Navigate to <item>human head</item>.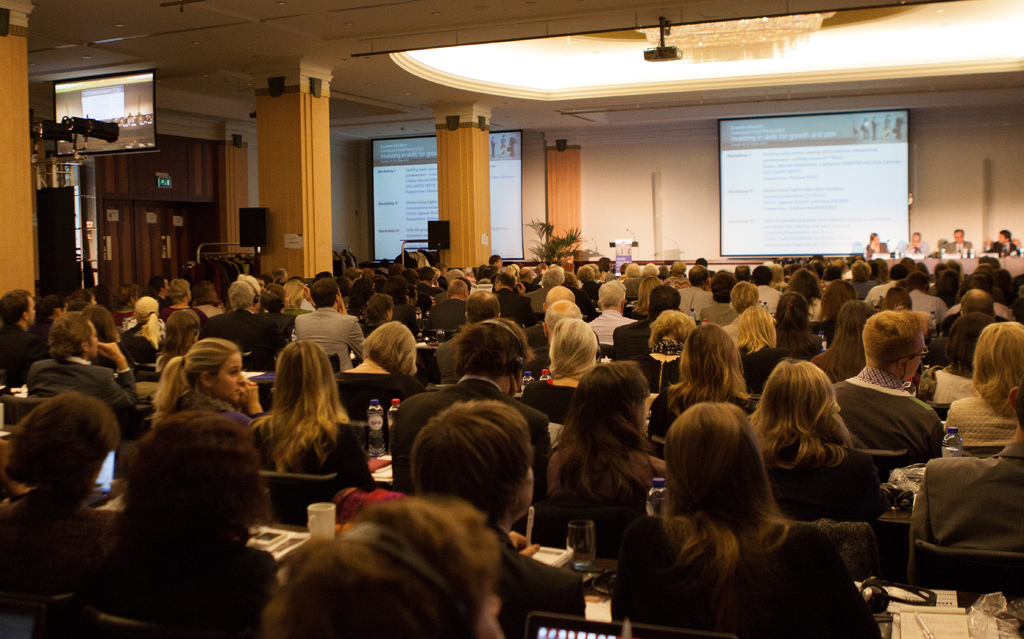
Navigation target: <region>975, 248, 998, 271</region>.
